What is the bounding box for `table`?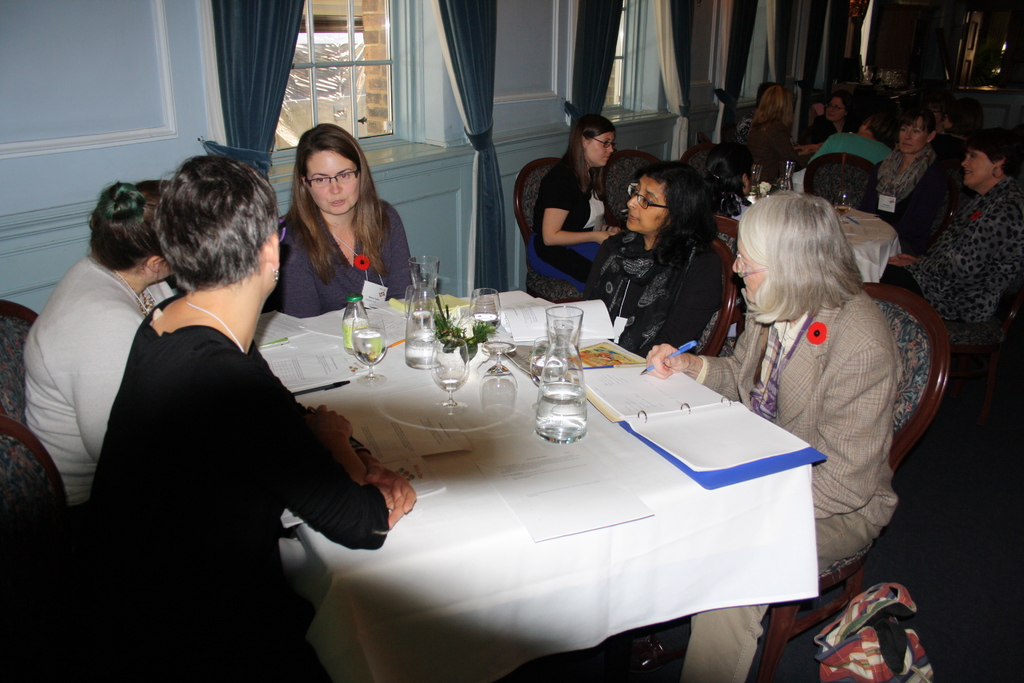
select_region(263, 302, 858, 682).
